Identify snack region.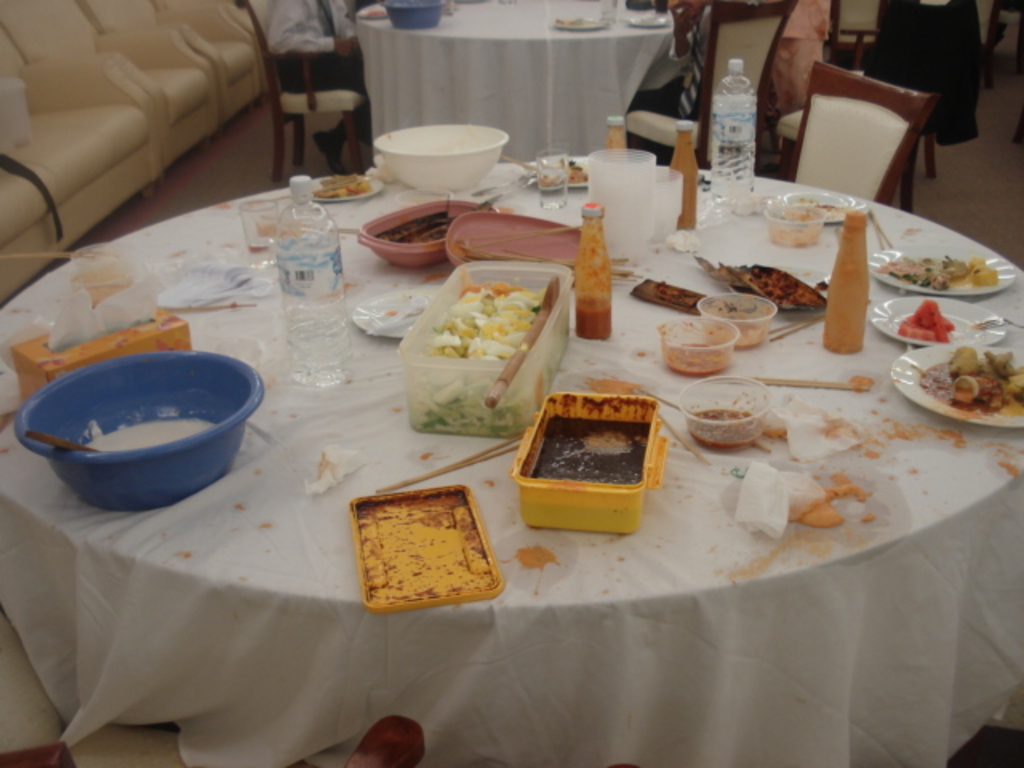
Region: <bbox>306, 170, 378, 206</bbox>.
